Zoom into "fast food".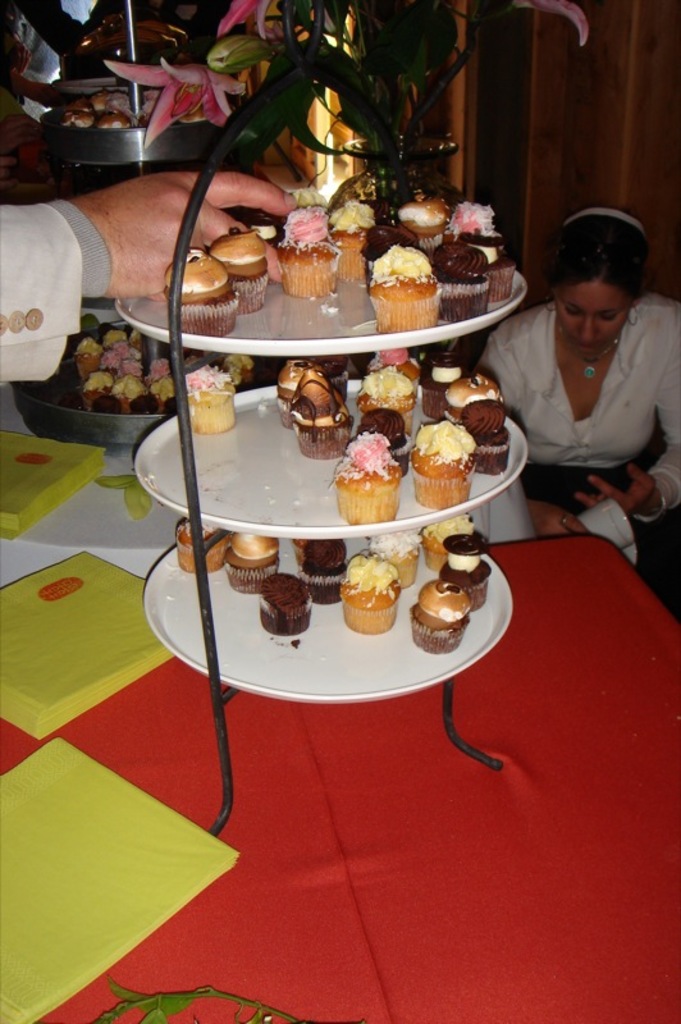
Zoom target: [x1=422, y1=367, x2=512, y2=412].
